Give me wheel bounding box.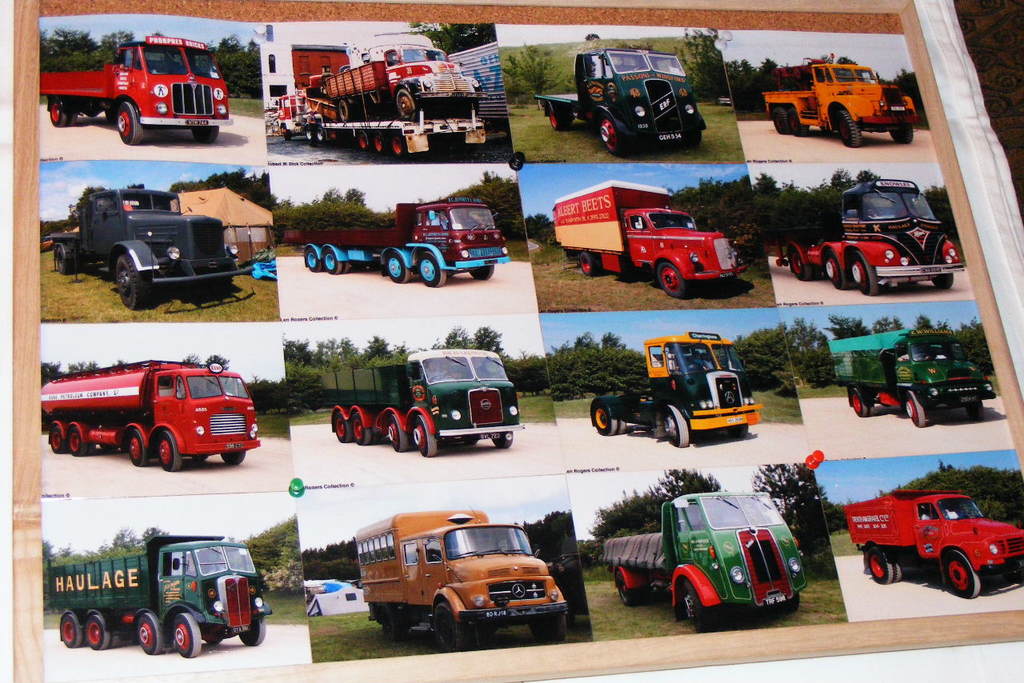
l=128, t=429, r=148, b=465.
